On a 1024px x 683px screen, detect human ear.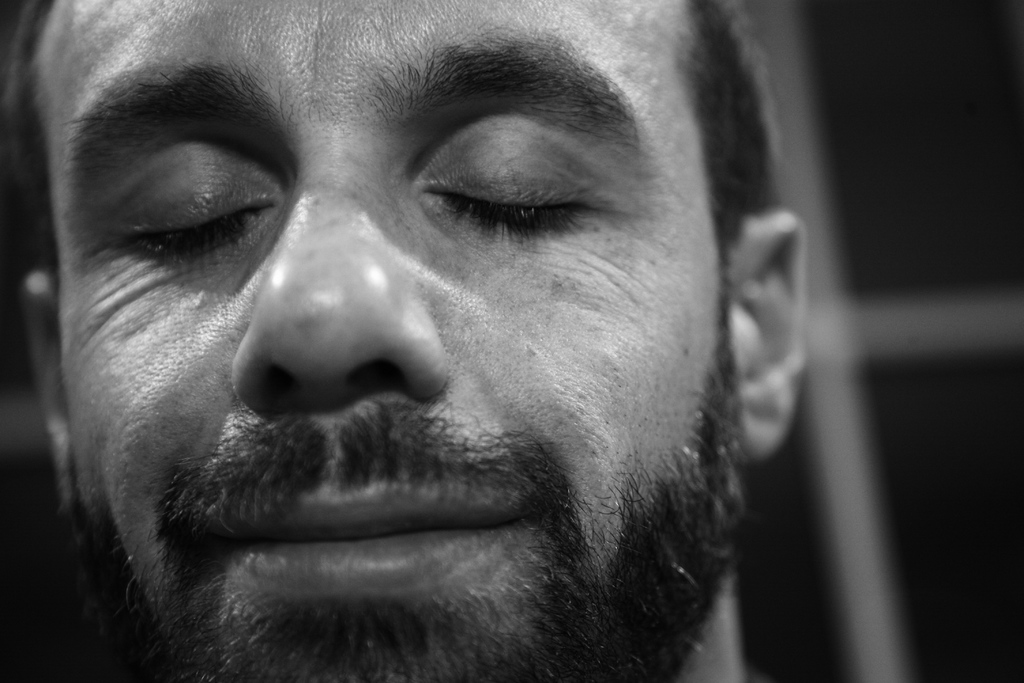
<box>721,203,804,465</box>.
